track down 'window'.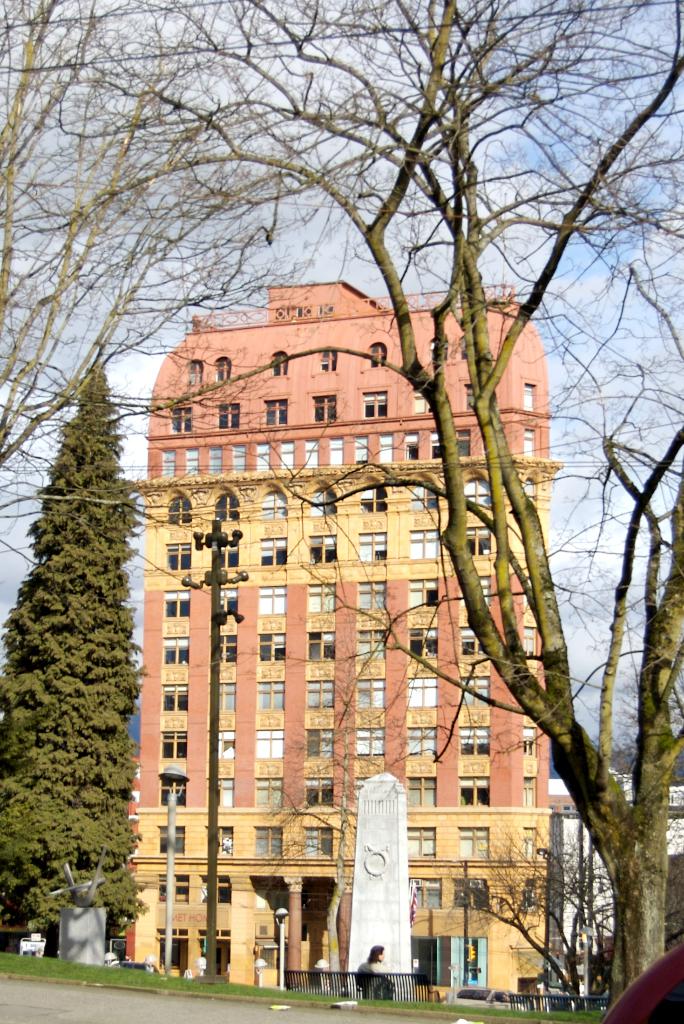
Tracked to (left=459, top=529, right=500, bottom=568).
